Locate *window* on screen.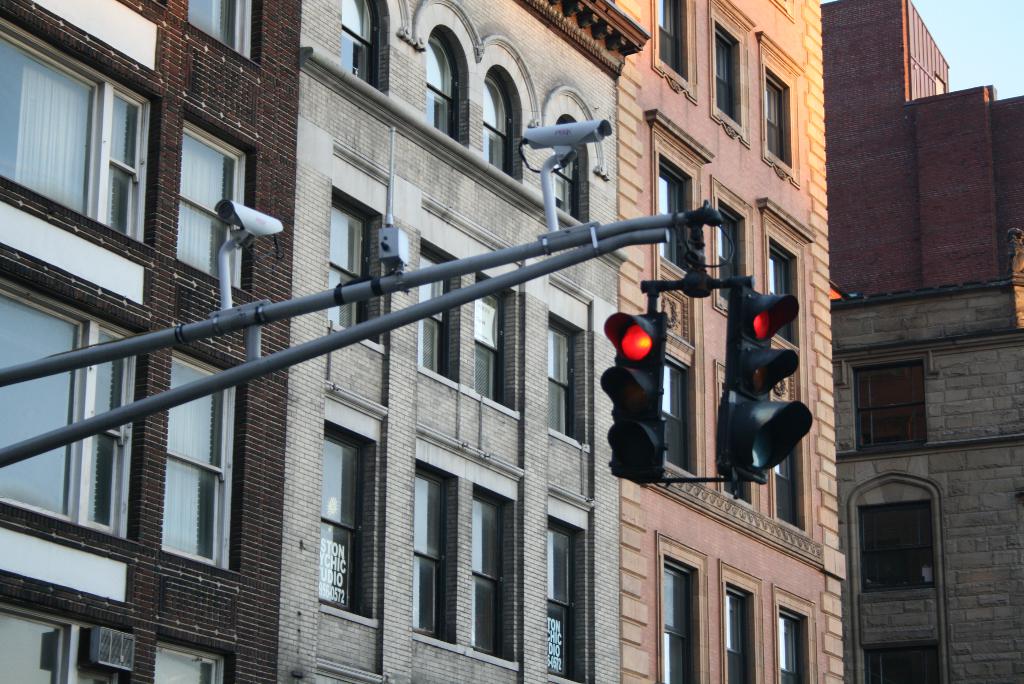
On screen at box=[0, 607, 76, 683].
